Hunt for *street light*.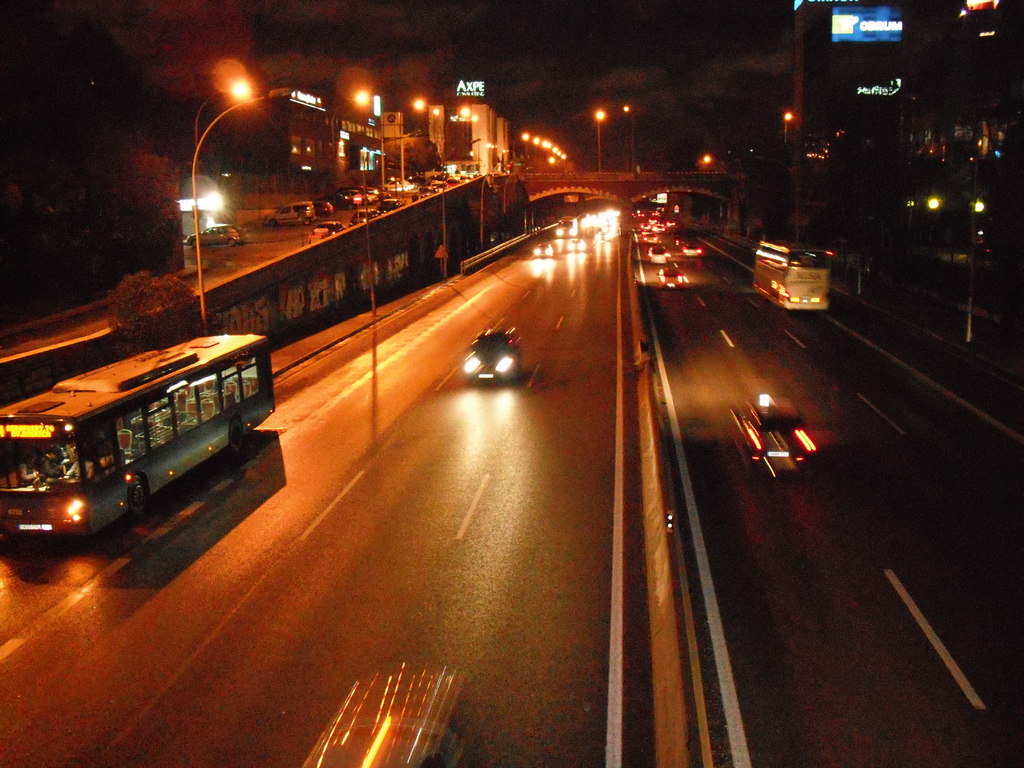
Hunted down at crop(326, 91, 370, 222).
